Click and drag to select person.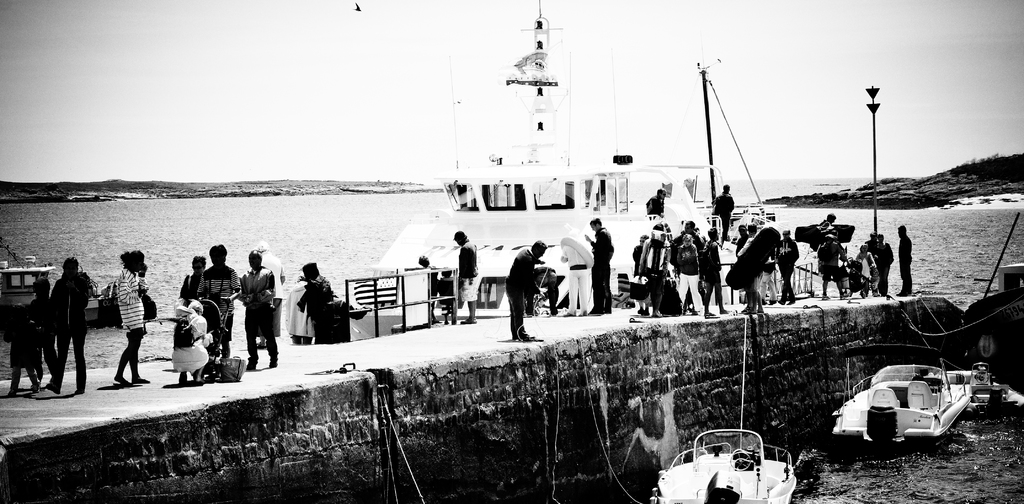
Selection: bbox(42, 253, 102, 395).
